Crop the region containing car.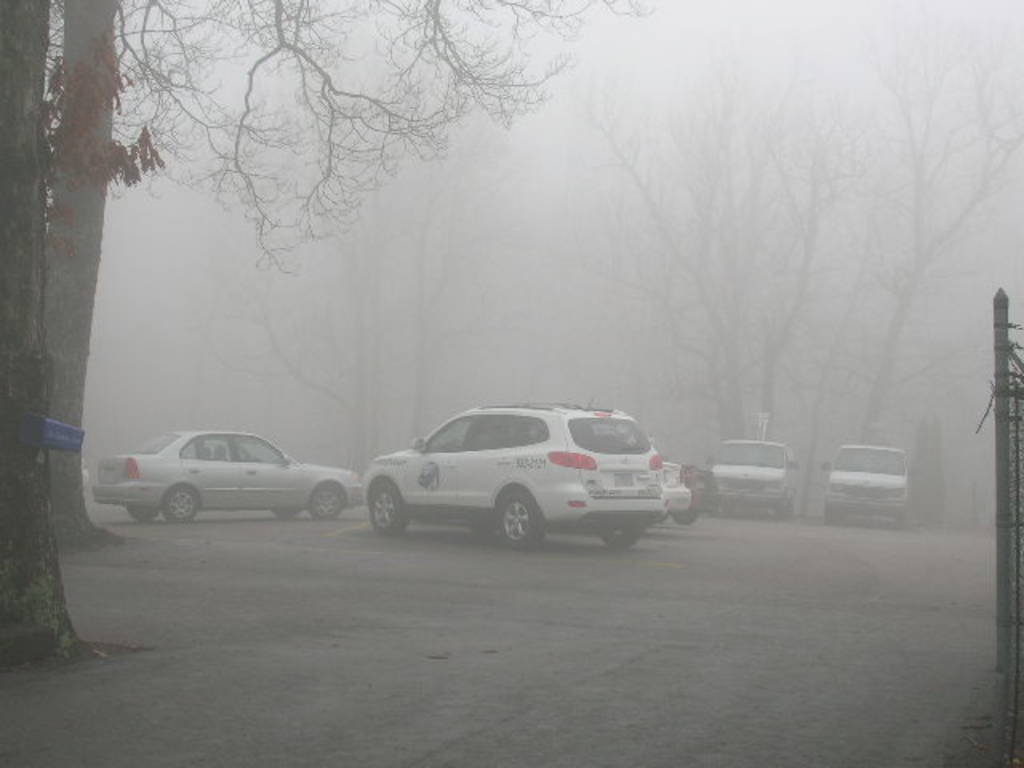
Crop region: [x1=366, y1=405, x2=672, y2=549].
